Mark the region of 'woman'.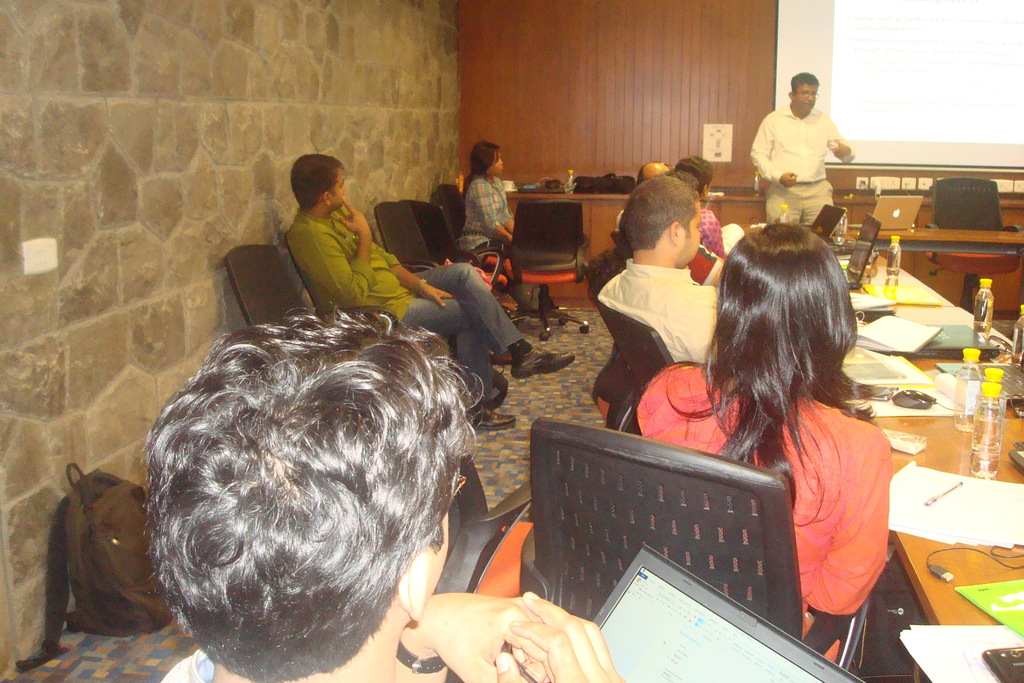
Region: left=699, top=224, right=918, bottom=657.
